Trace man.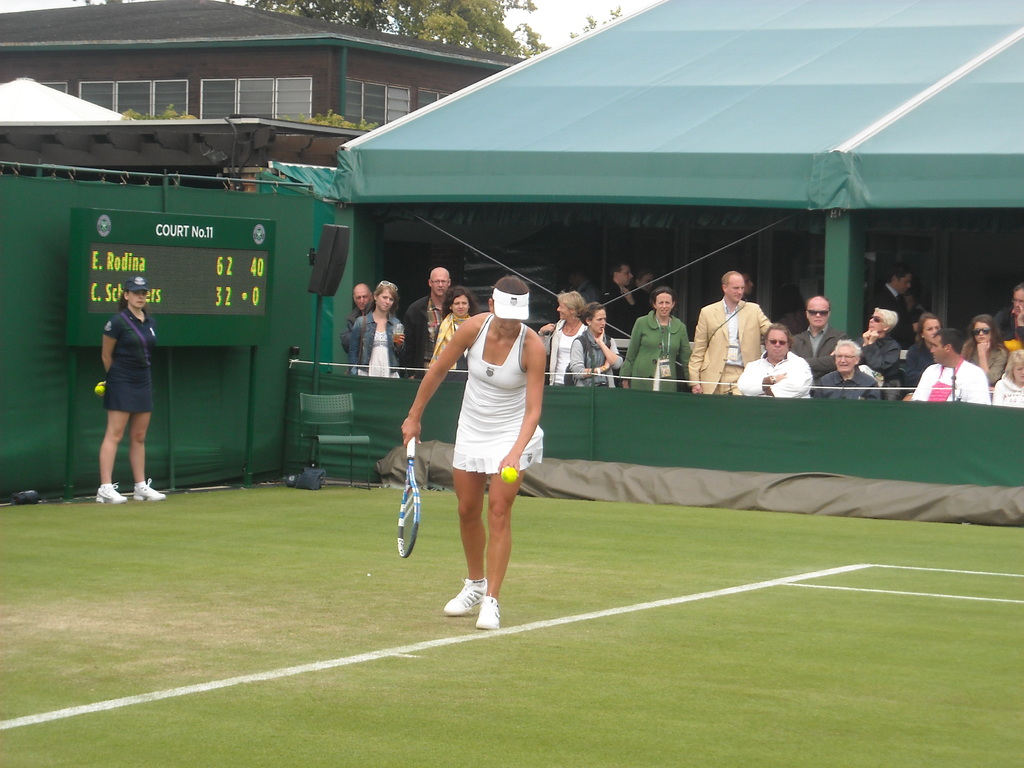
Traced to detection(692, 265, 772, 398).
